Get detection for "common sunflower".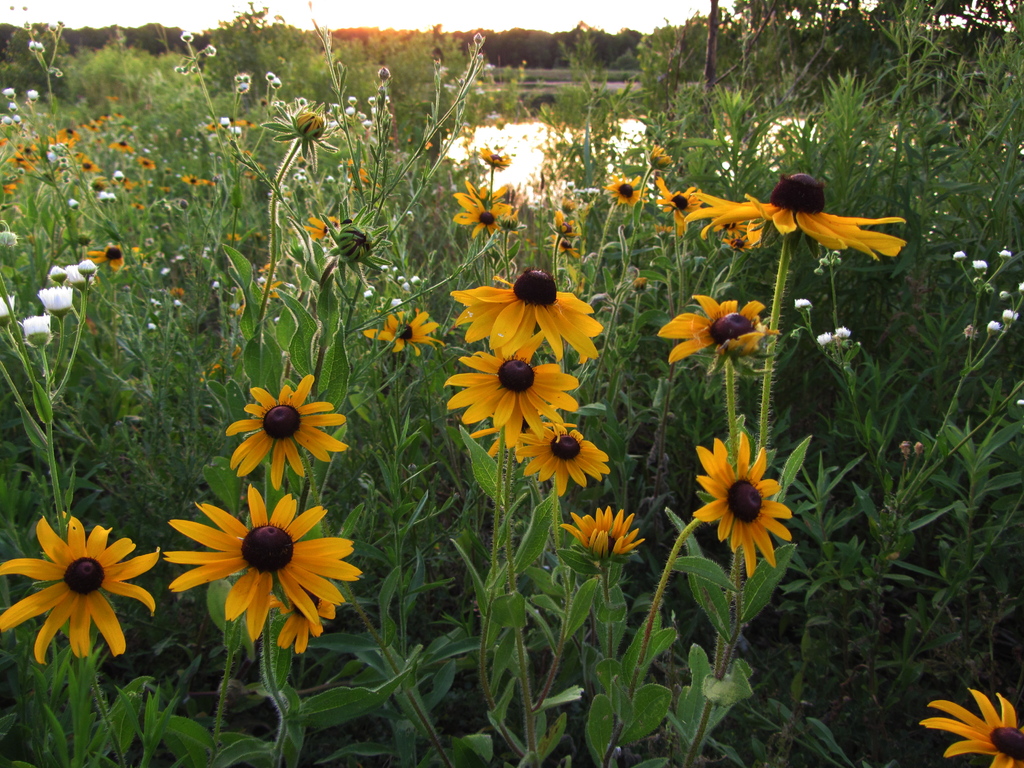
Detection: 680/167/908/253.
